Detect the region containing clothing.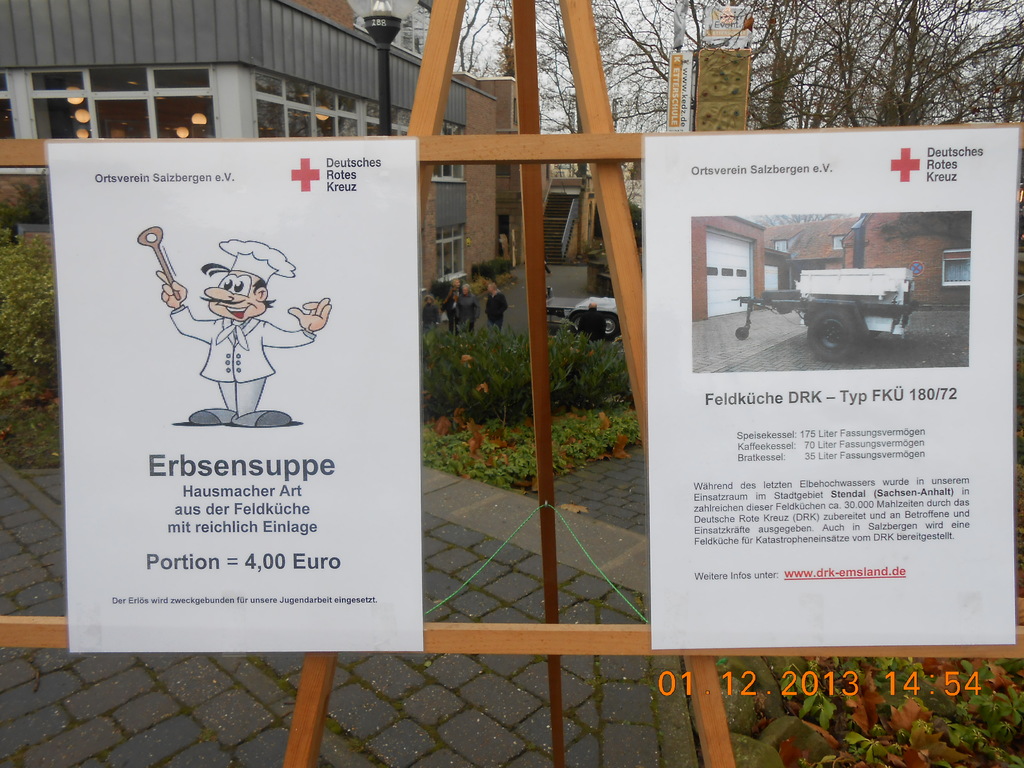
{"left": 579, "top": 309, "right": 608, "bottom": 341}.
